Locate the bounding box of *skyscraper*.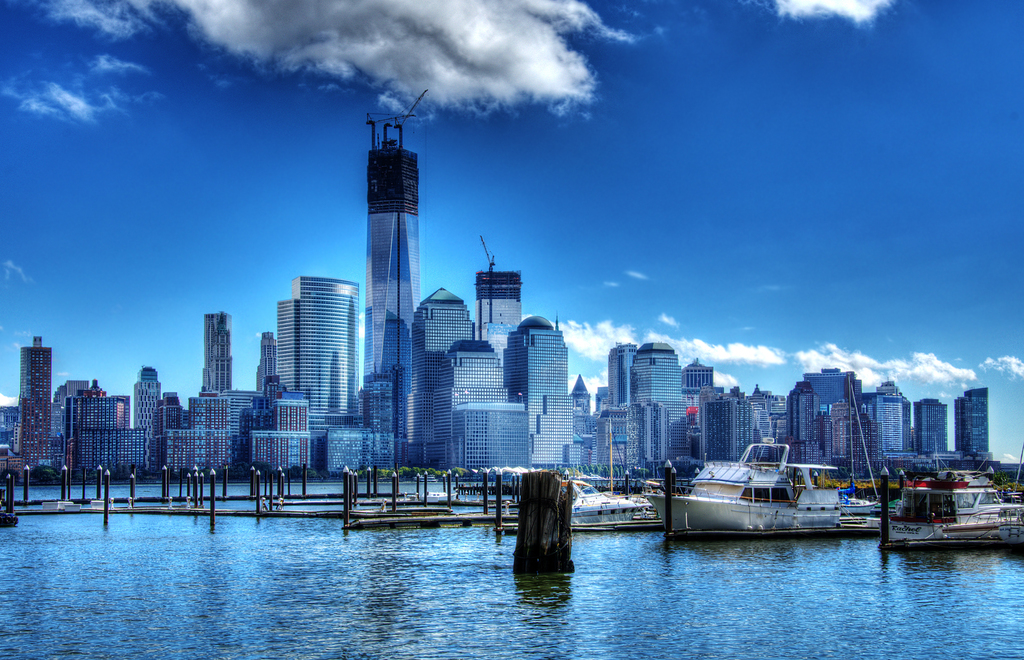
Bounding box: bbox=(921, 398, 952, 454).
